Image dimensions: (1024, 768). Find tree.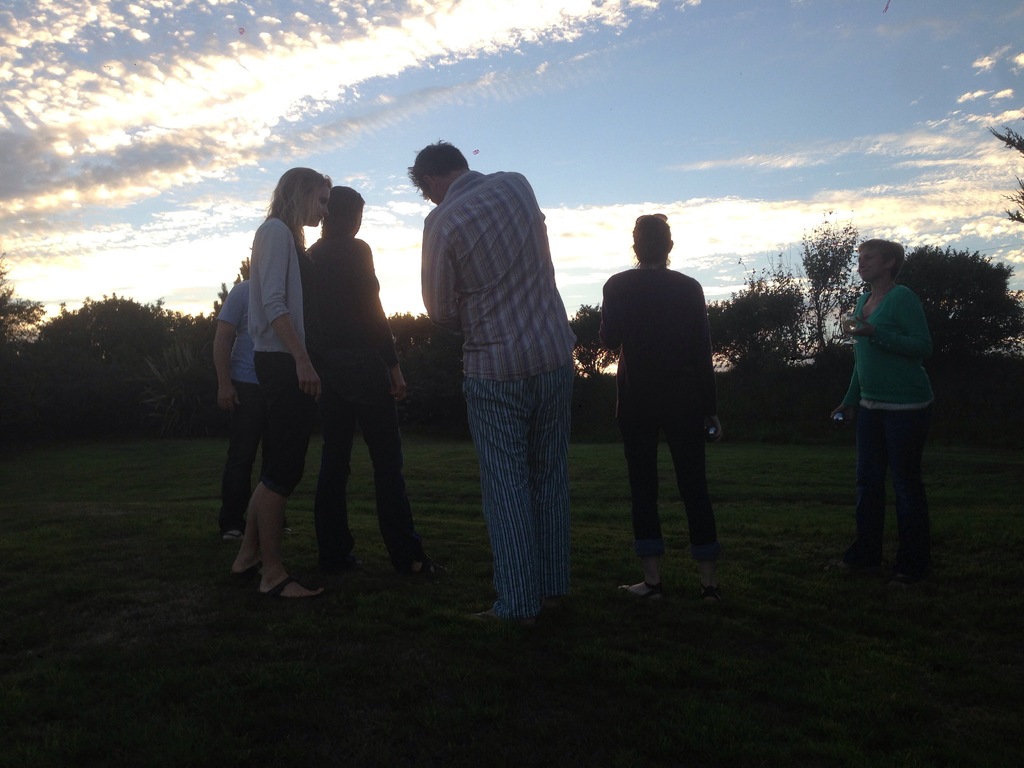
<box>387,308,466,436</box>.
